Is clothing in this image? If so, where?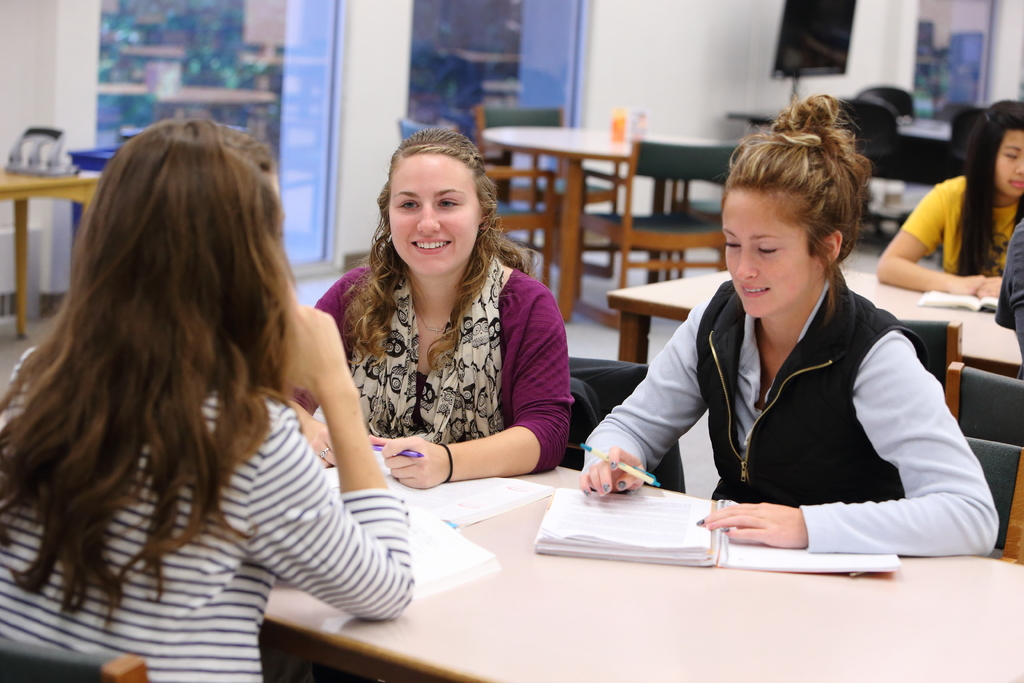
Yes, at [x1=995, y1=217, x2=1023, y2=365].
